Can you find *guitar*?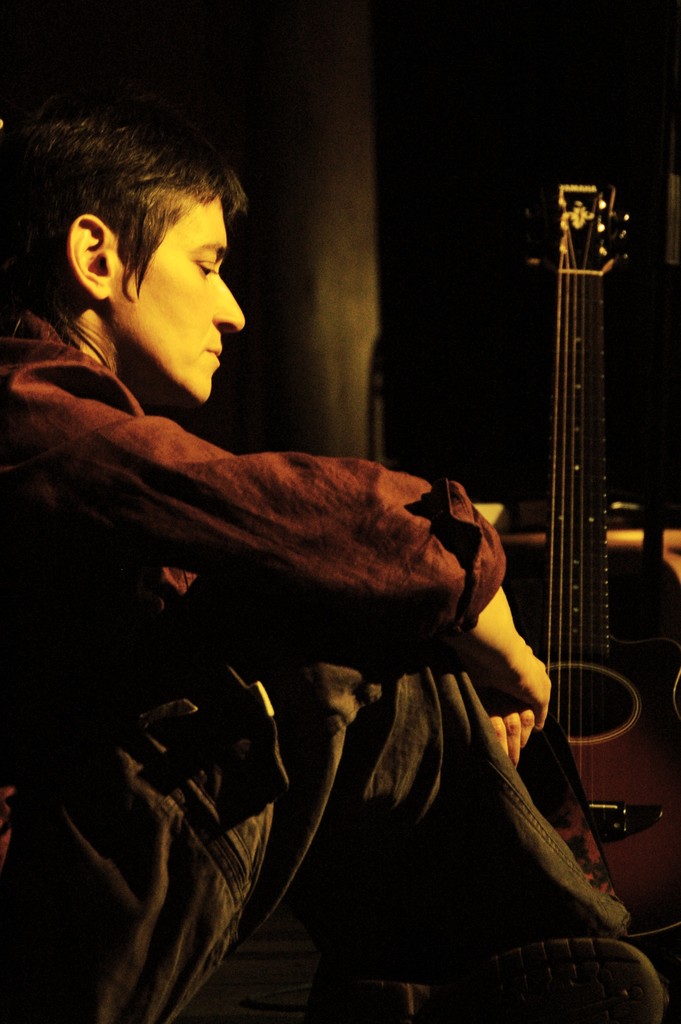
Yes, bounding box: (x1=527, y1=169, x2=680, y2=946).
